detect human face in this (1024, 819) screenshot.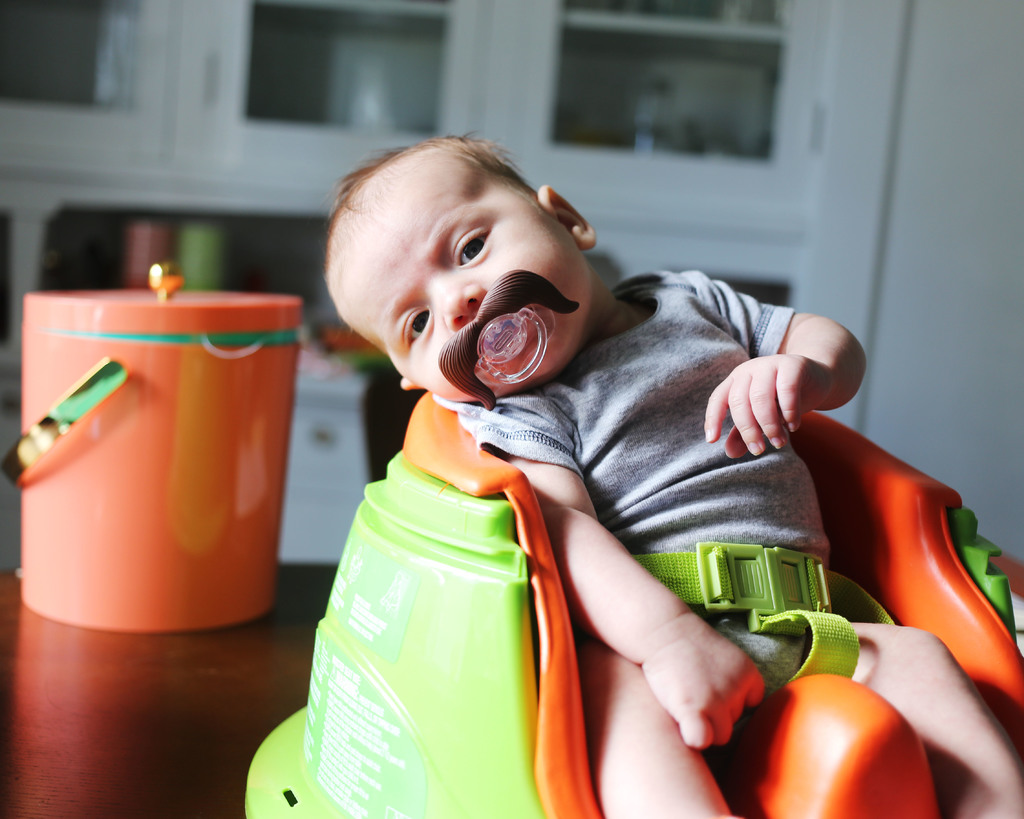
Detection: <region>332, 149, 587, 390</region>.
